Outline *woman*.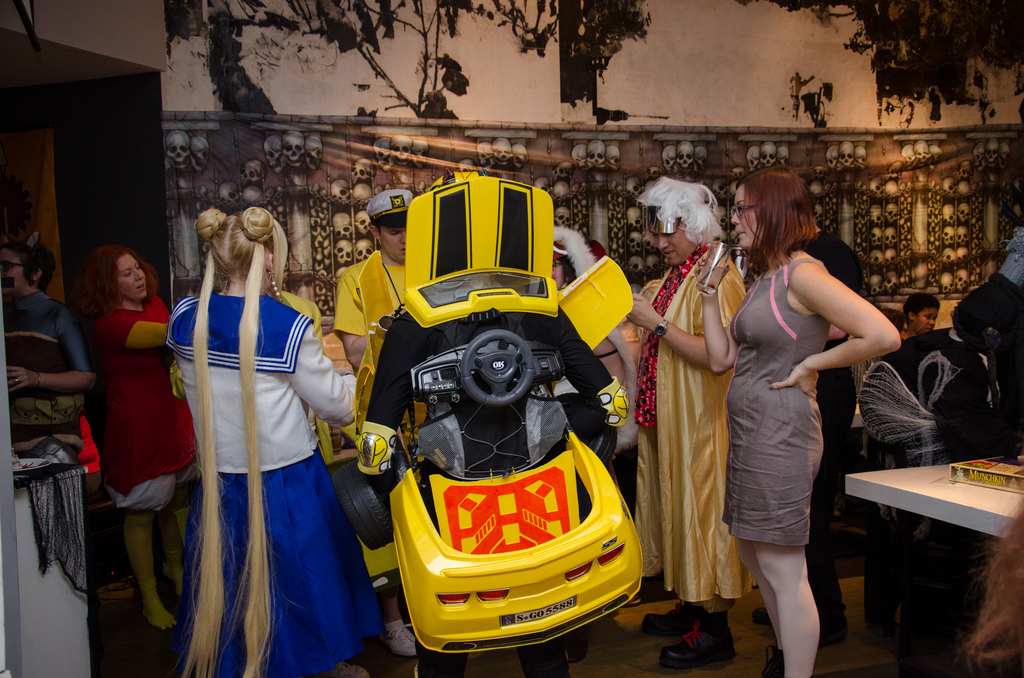
Outline: [left=691, top=159, right=904, bottom=677].
